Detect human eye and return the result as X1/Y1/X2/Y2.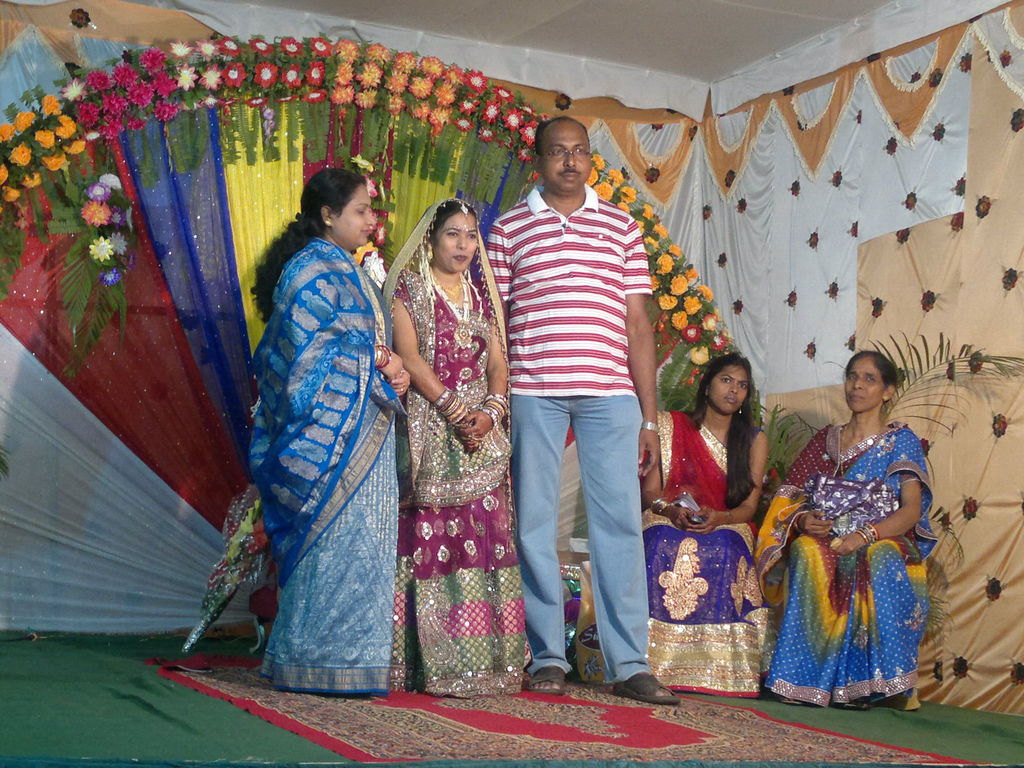
549/144/564/156.
